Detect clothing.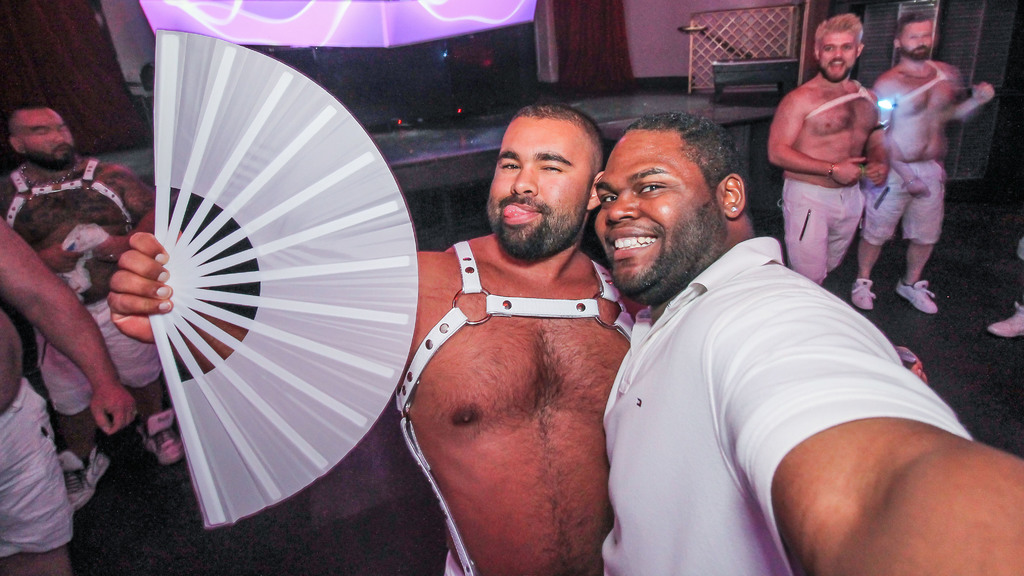
Detected at {"x1": 780, "y1": 171, "x2": 872, "y2": 283}.
